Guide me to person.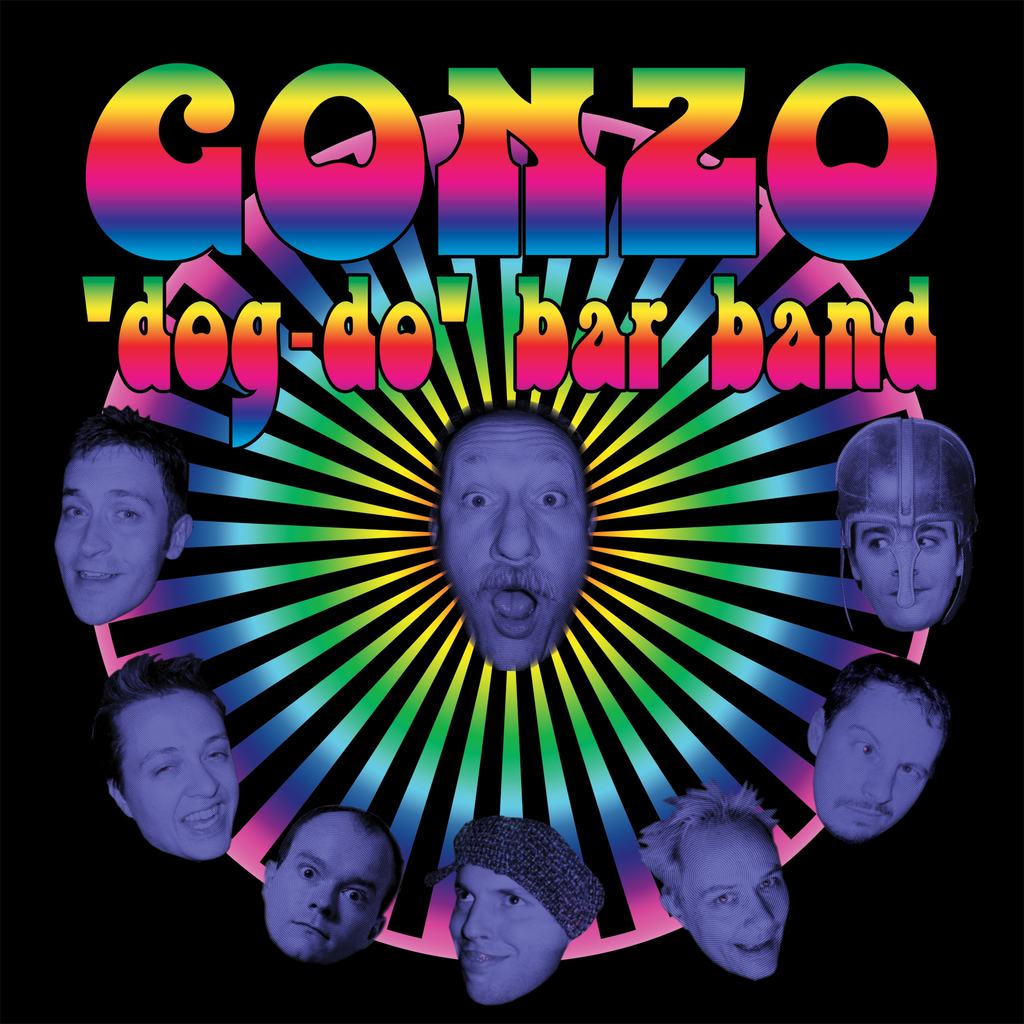
Guidance: pyautogui.locateOnScreen(264, 806, 405, 965).
